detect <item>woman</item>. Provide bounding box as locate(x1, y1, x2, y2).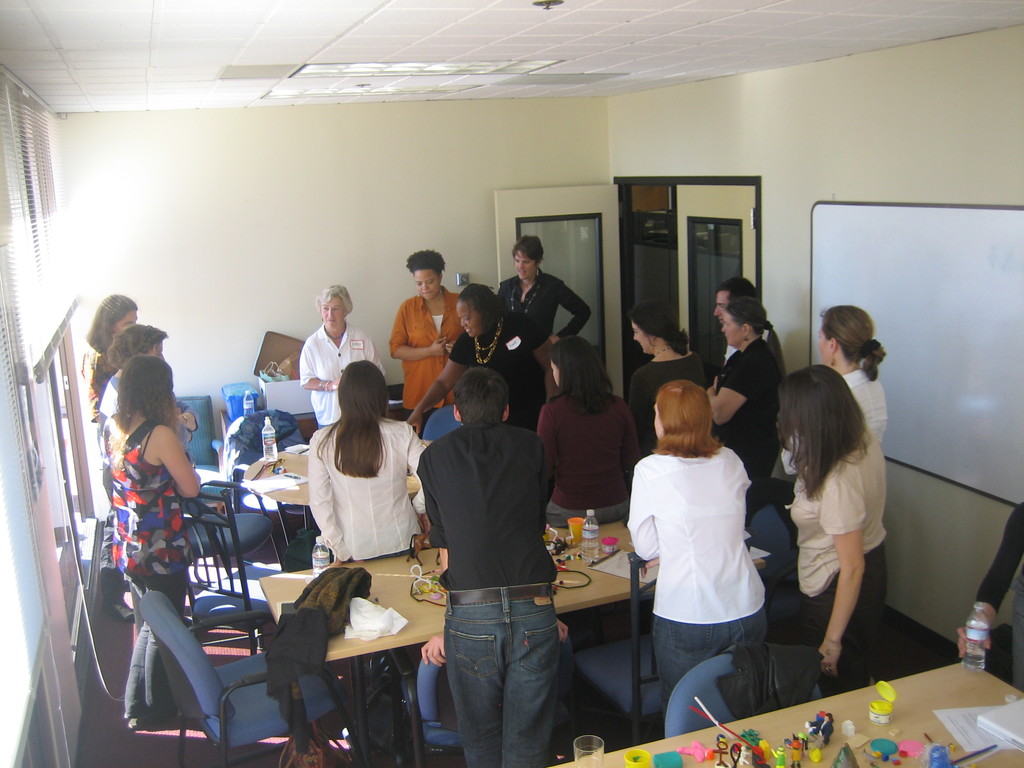
locate(102, 325, 169, 625).
